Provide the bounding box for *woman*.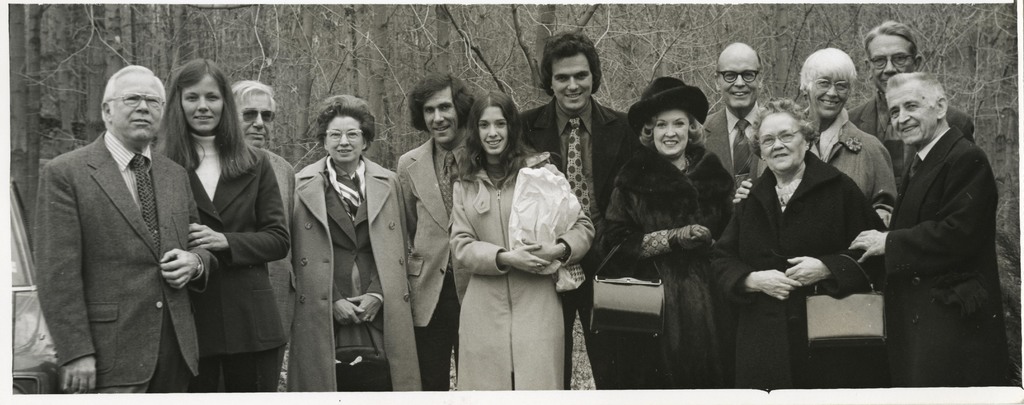
[447, 94, 594, 392].
